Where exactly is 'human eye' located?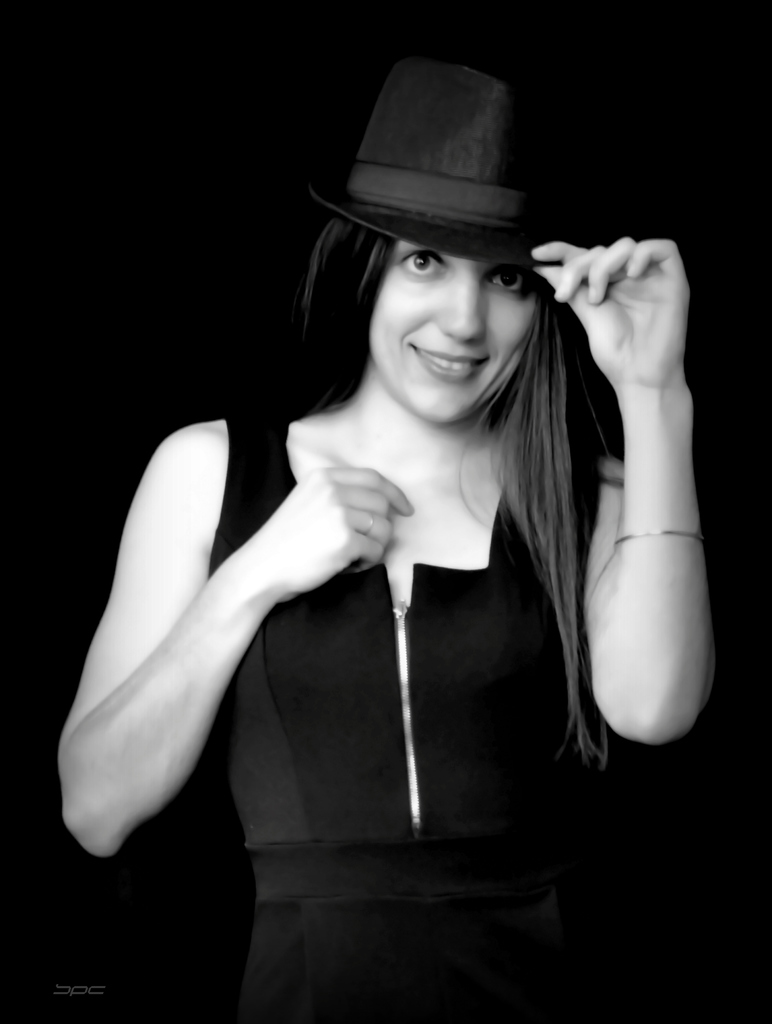
Its bounding box is l=480, t=266, r=529, b=298.
